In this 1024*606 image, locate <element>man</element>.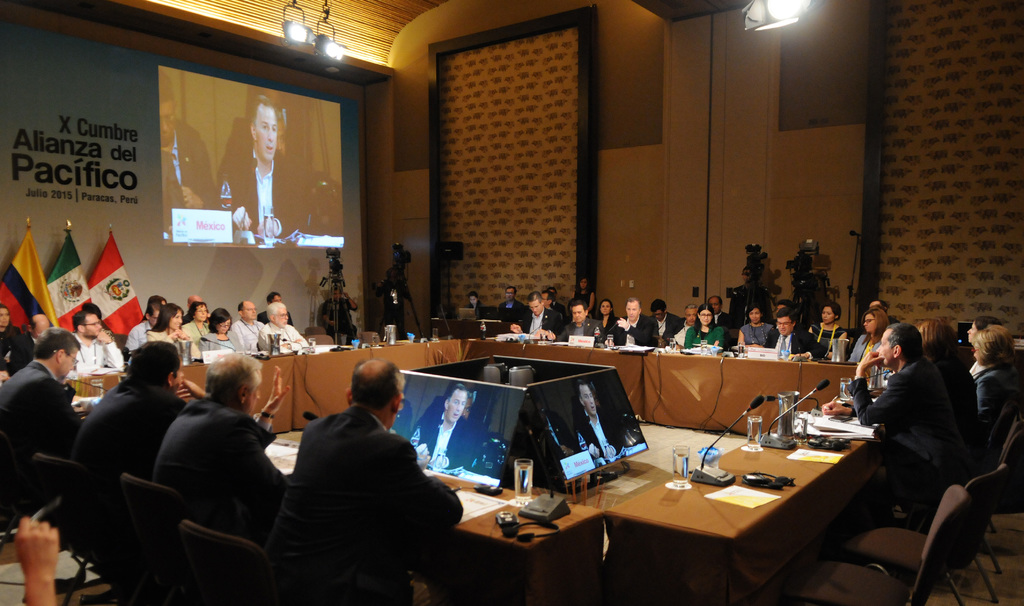
Bounding box: crop(0, 300, 31, 372).
